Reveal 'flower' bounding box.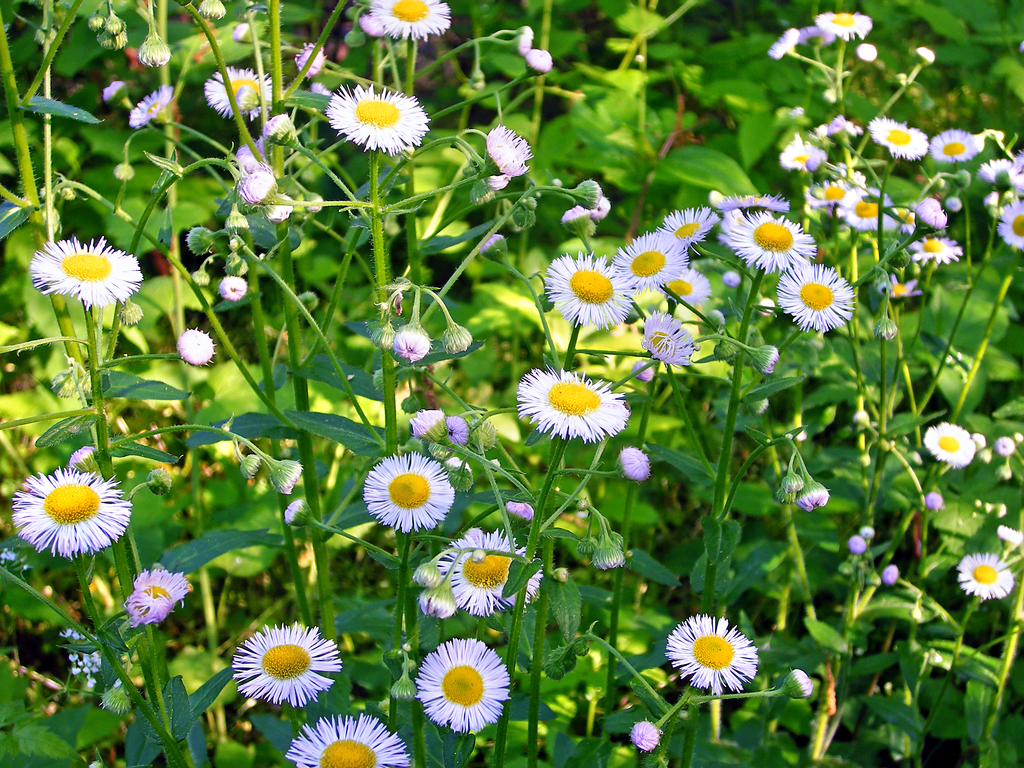
Revealed: 440, 415, 467, 445.
